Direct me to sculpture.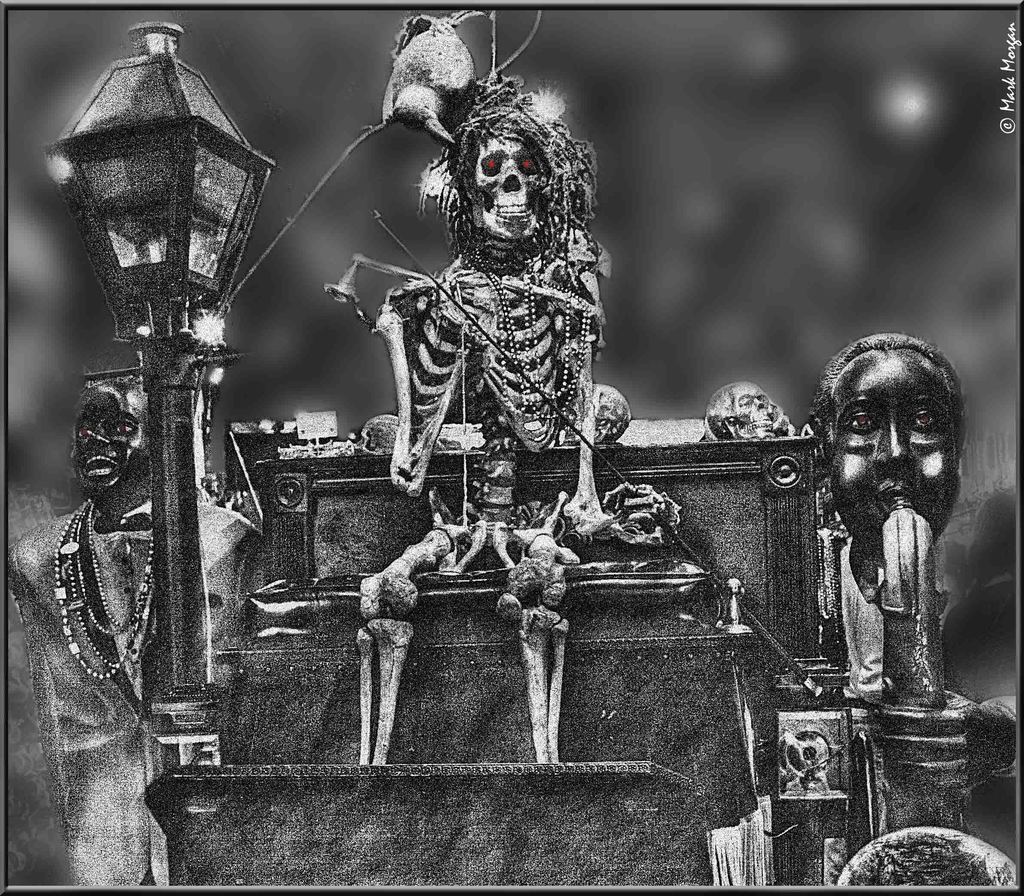
Direction: <box>805,321,977,828</box>.
